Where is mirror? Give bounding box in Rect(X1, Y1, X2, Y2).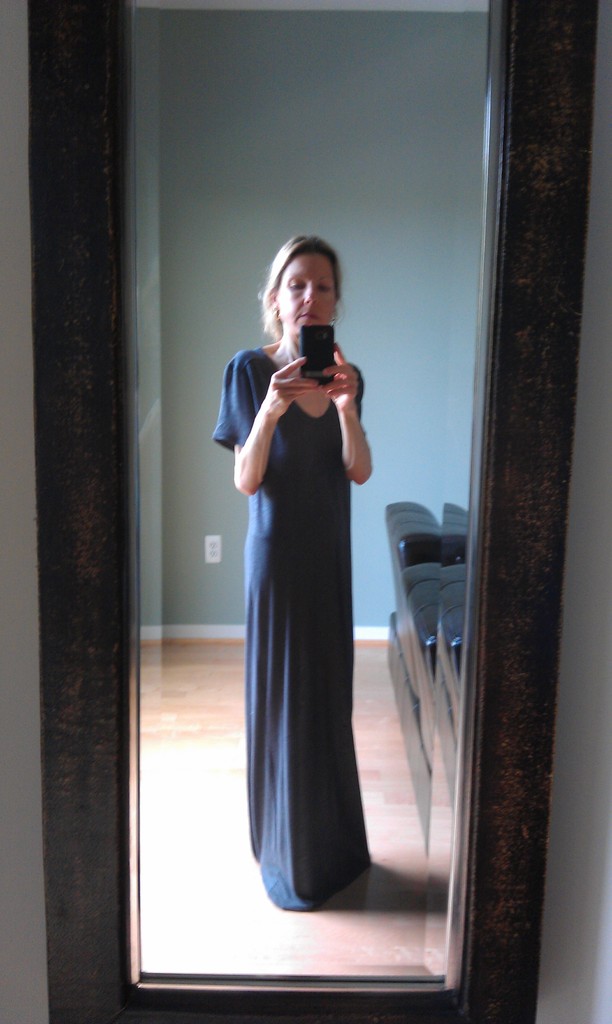
Rect(130, 0, 494, 990).
